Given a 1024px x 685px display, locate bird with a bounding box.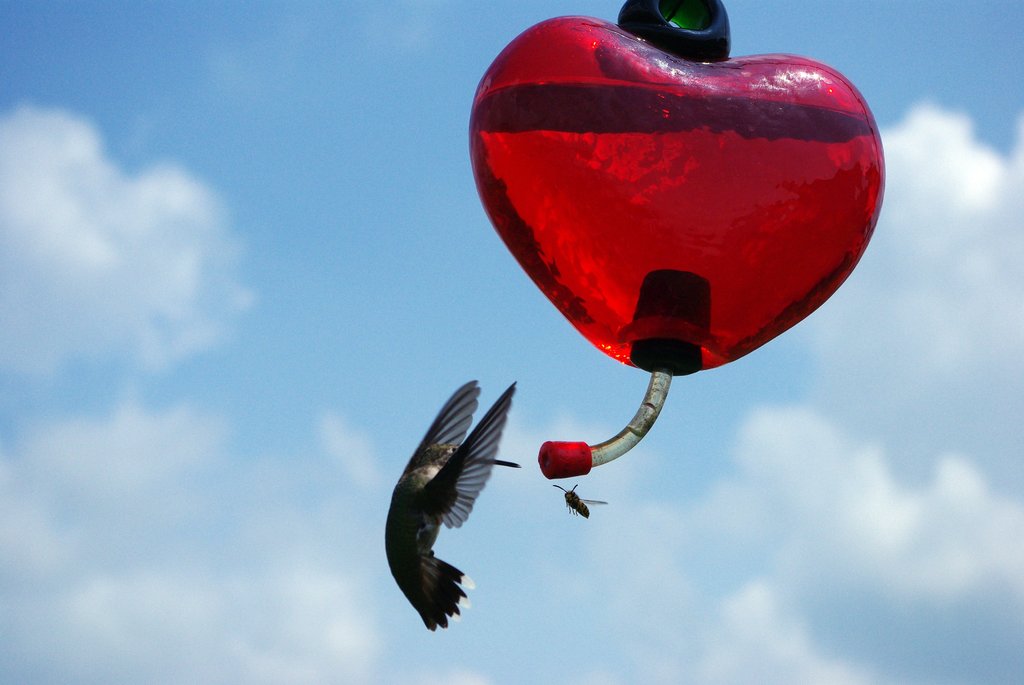
Located: region(381, 361, 536, 627).
